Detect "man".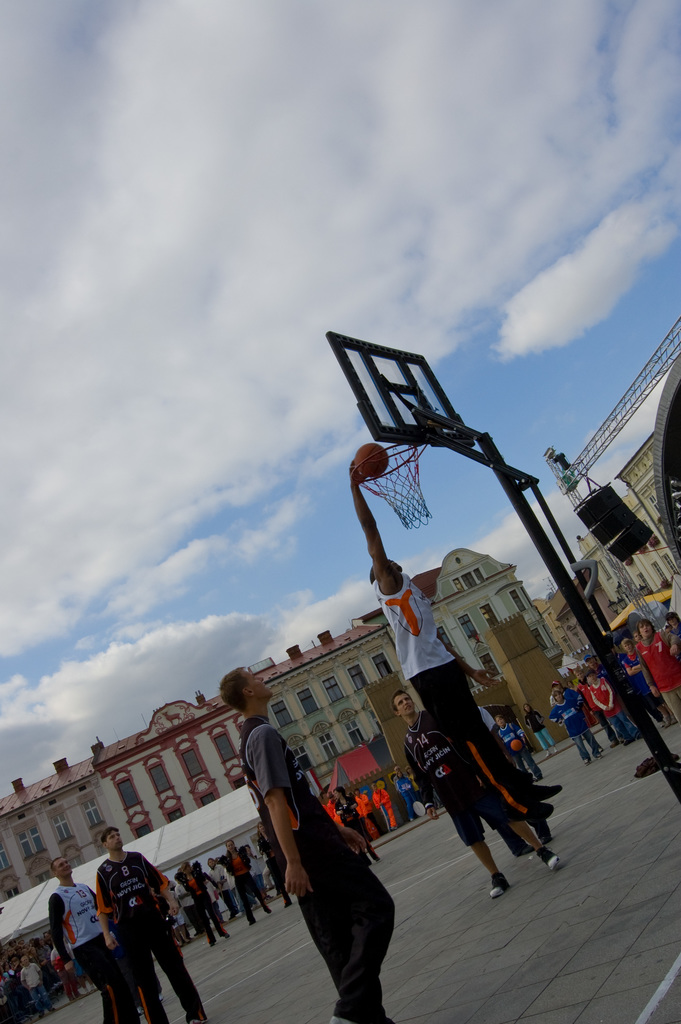
Detected at 552, 677, 609, 764.
